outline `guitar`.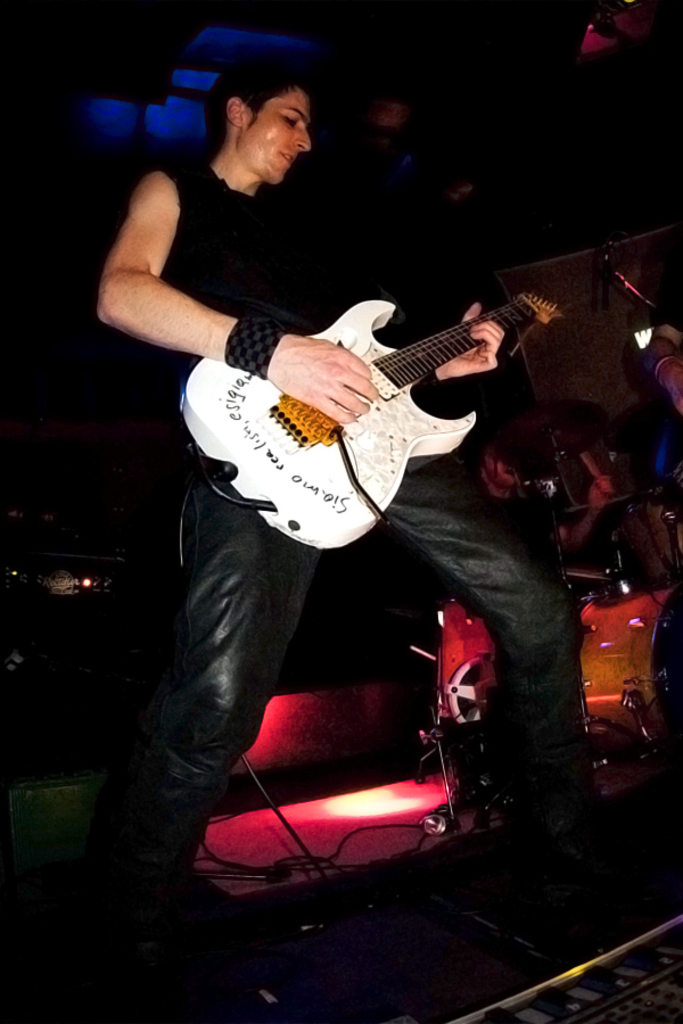
Outline: locate(176, 270, 585, 546).
